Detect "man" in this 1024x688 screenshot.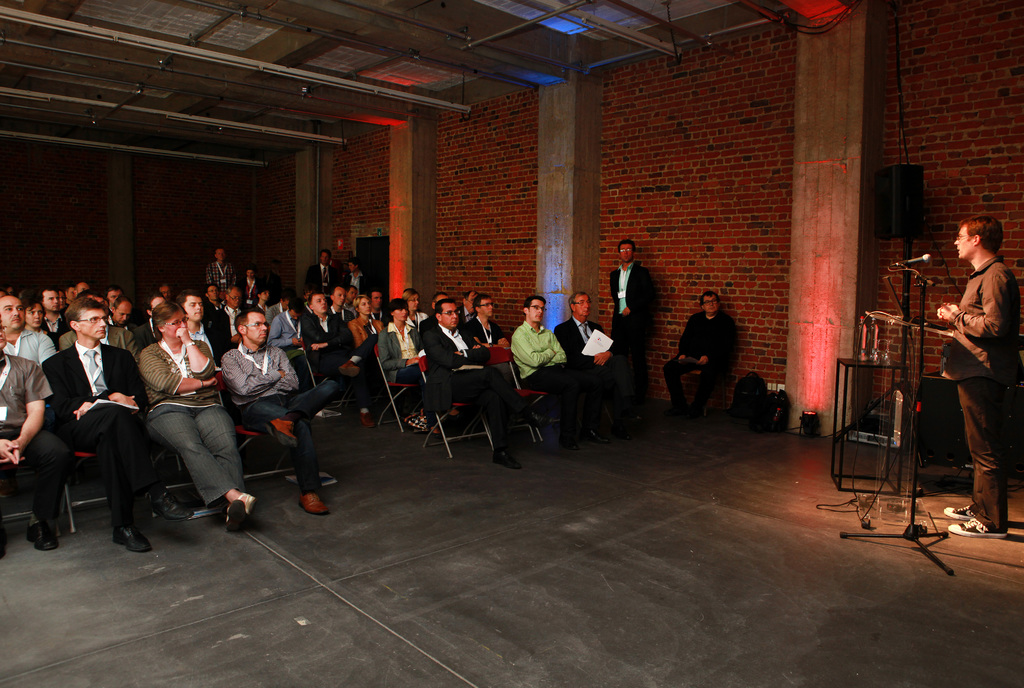
Detection: [60,290,138,359].
